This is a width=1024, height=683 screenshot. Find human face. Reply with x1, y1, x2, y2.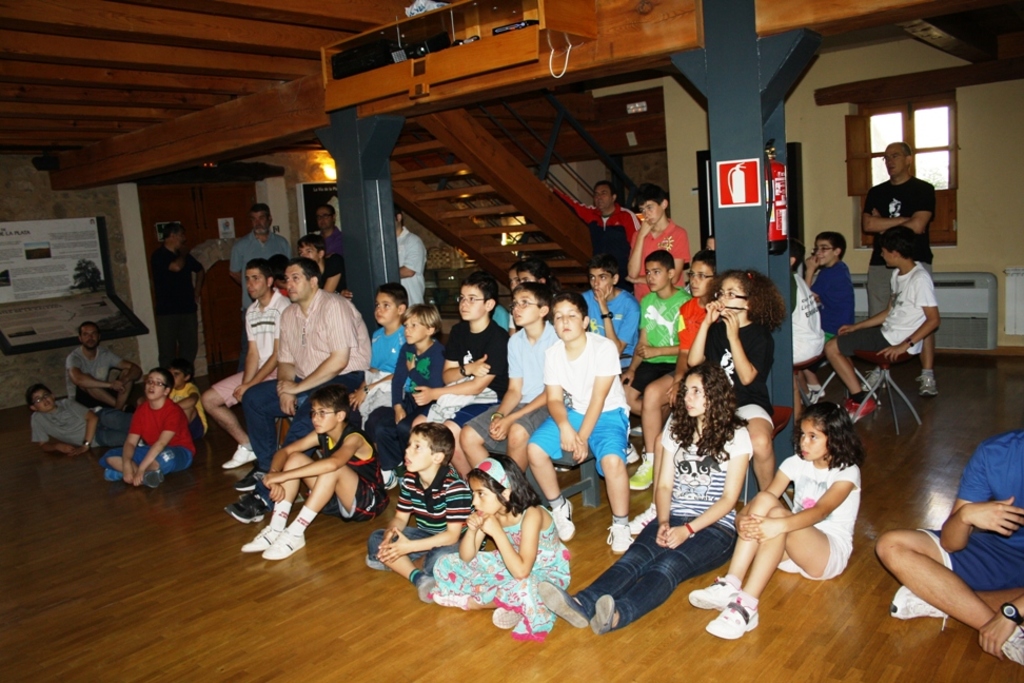
819, 236, 835, 262.
